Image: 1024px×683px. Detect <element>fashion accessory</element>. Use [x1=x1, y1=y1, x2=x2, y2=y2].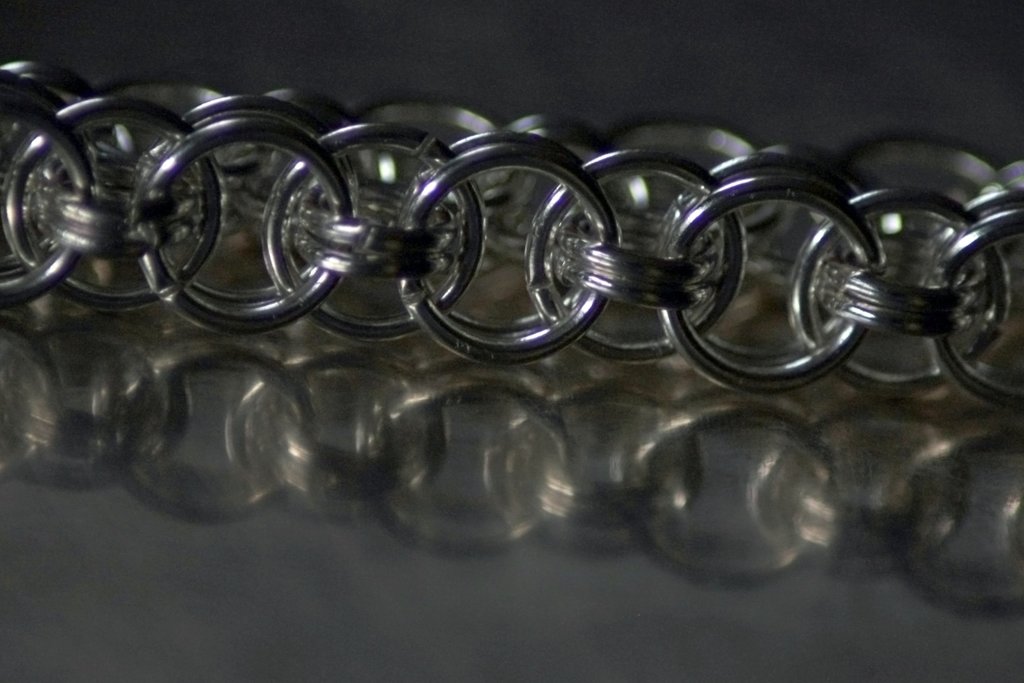
[x1=1, y1=60, x2=1023, y2=415].
